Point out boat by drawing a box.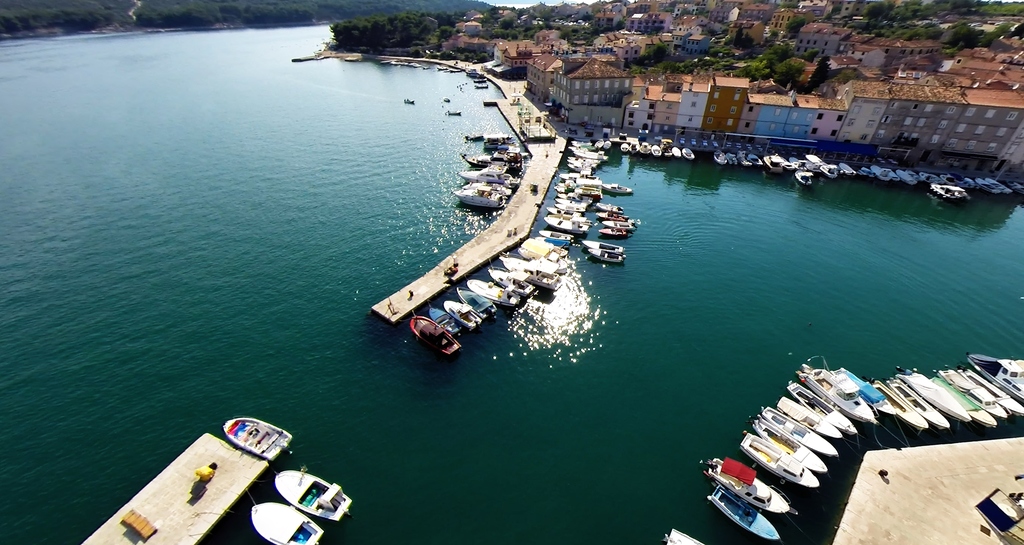
detection(492, 264, 535, 299).
